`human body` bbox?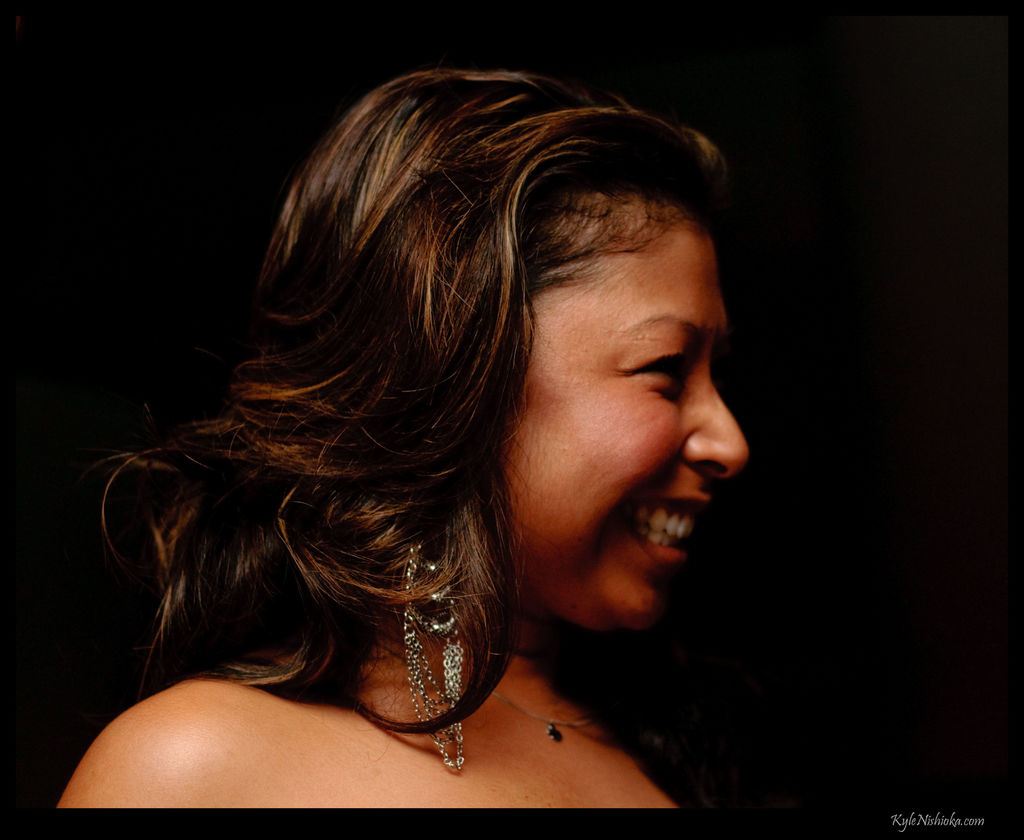
<bbox>6, 95, 776, 807</bbox>
